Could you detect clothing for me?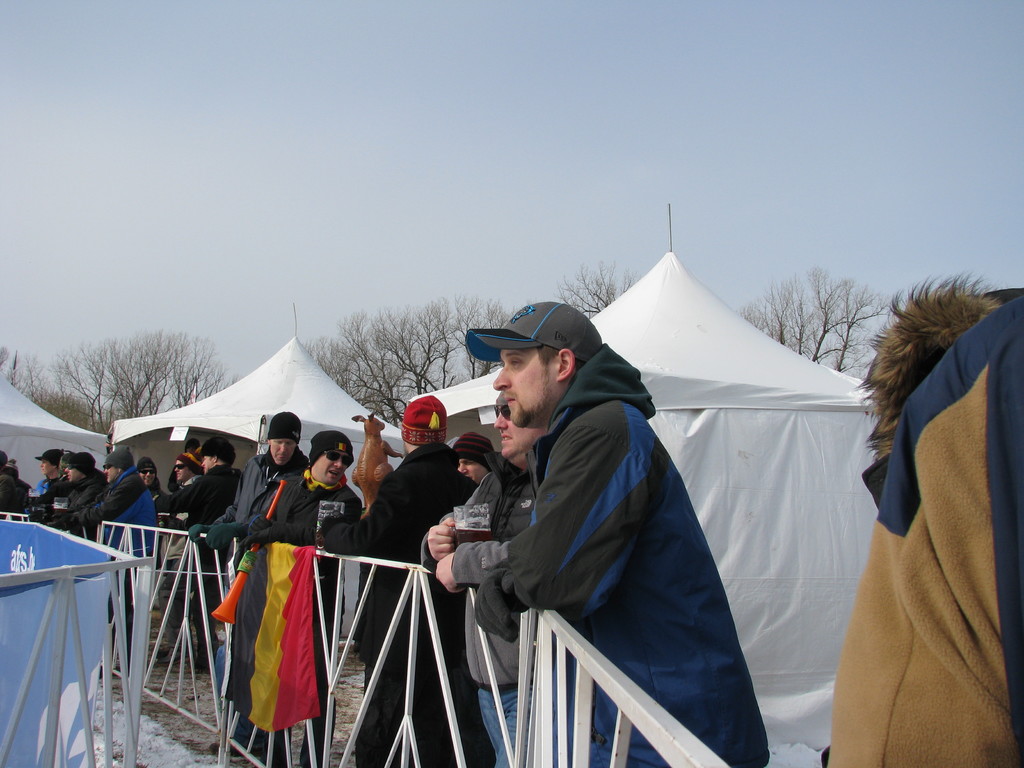
Detection result: [31,471,101,525].
